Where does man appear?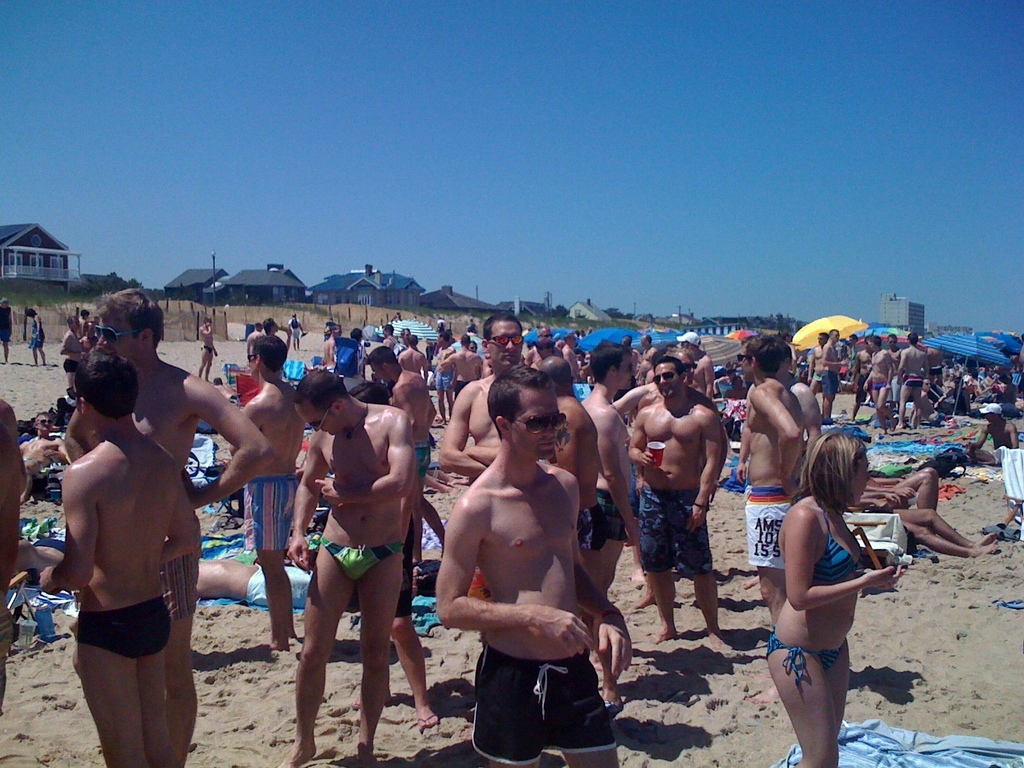
Appears at <bbox>893, 330, 931, 429</bbox>.
